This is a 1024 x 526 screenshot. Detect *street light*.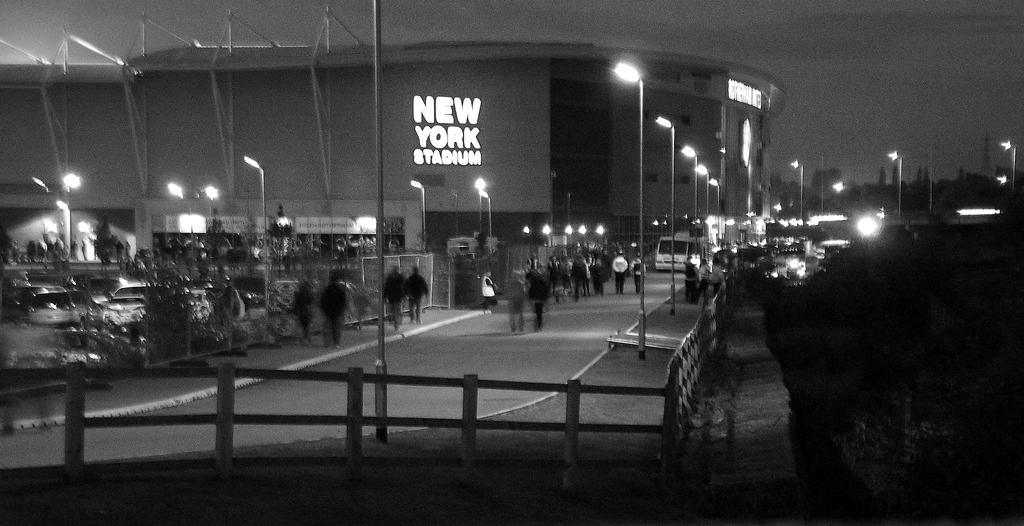
crop(693, 164, 710, 209).
